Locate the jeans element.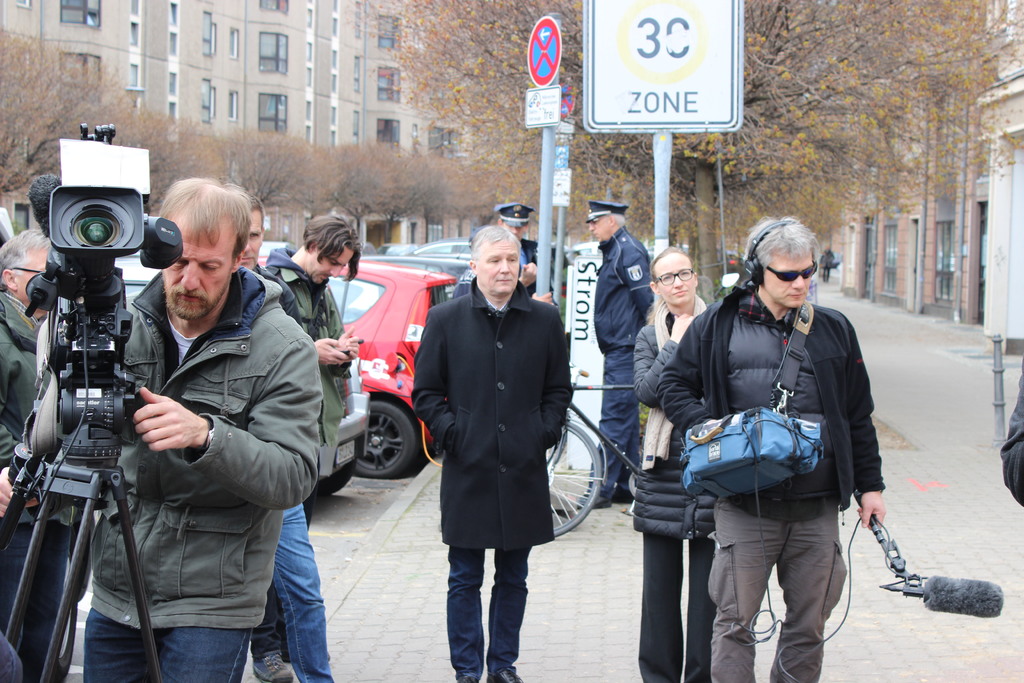
Element bbox: 440,534,548,671.
